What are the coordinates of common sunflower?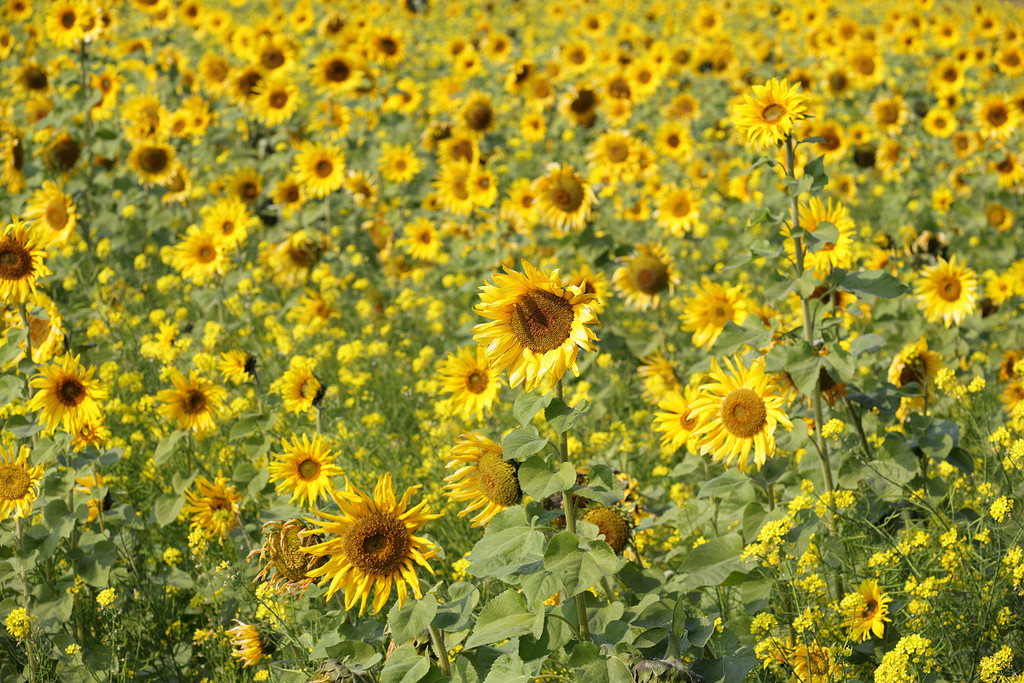
[x1=26, y1=348, x2=99, y2=435].
